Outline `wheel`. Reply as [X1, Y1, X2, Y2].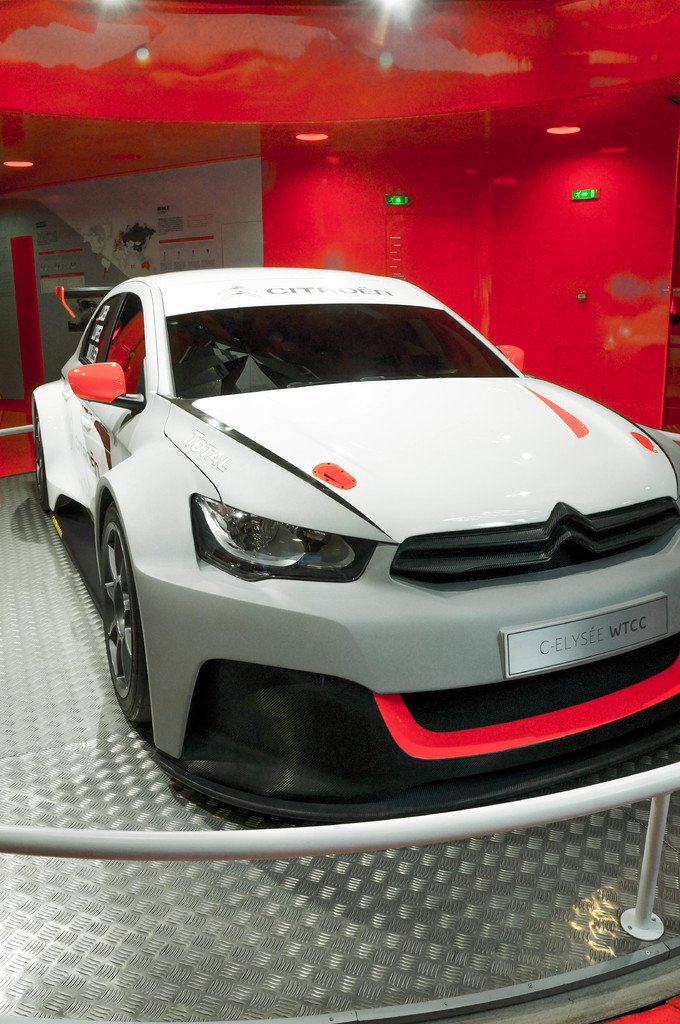
[77, 477, 150, 756].
